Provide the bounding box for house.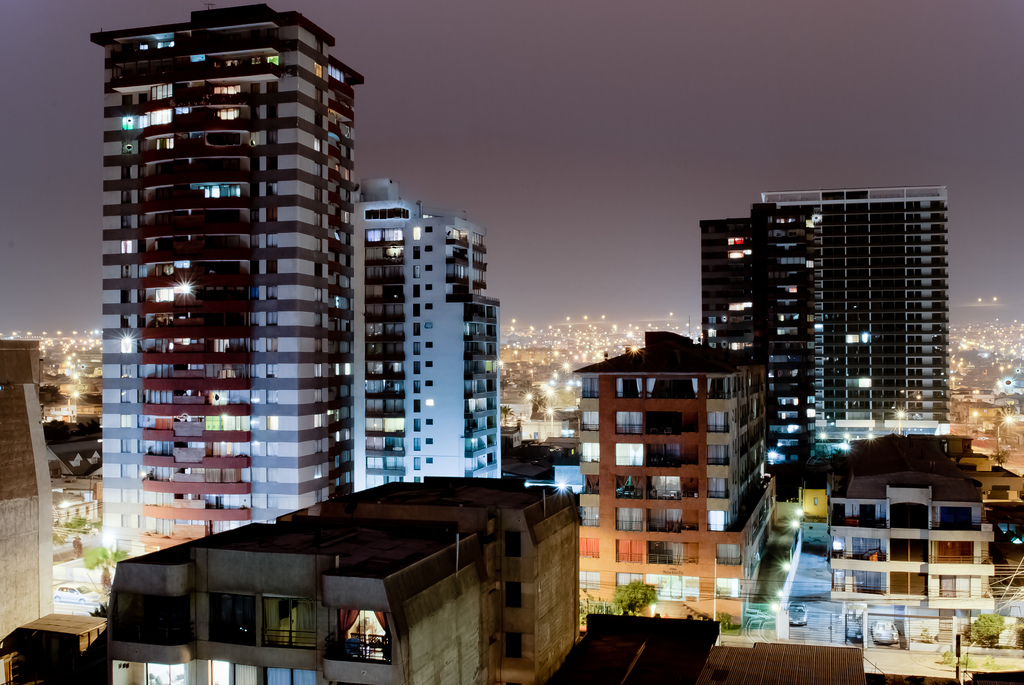
bbox=[852, 433, 976, 467].
